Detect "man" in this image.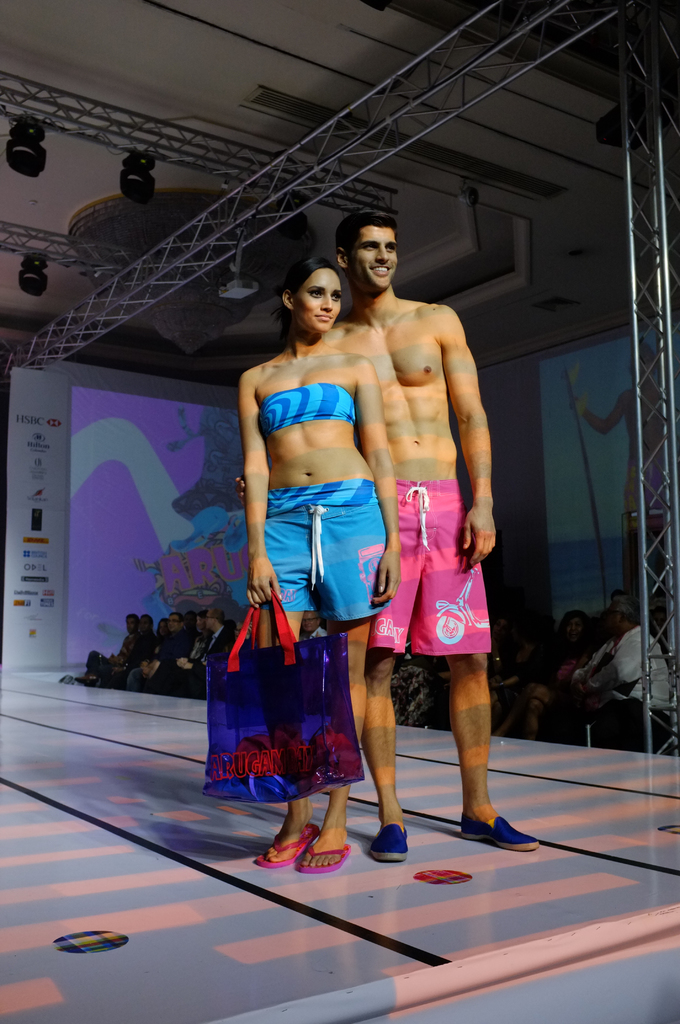
Detection: BBox(146, 612, 193, 691).
